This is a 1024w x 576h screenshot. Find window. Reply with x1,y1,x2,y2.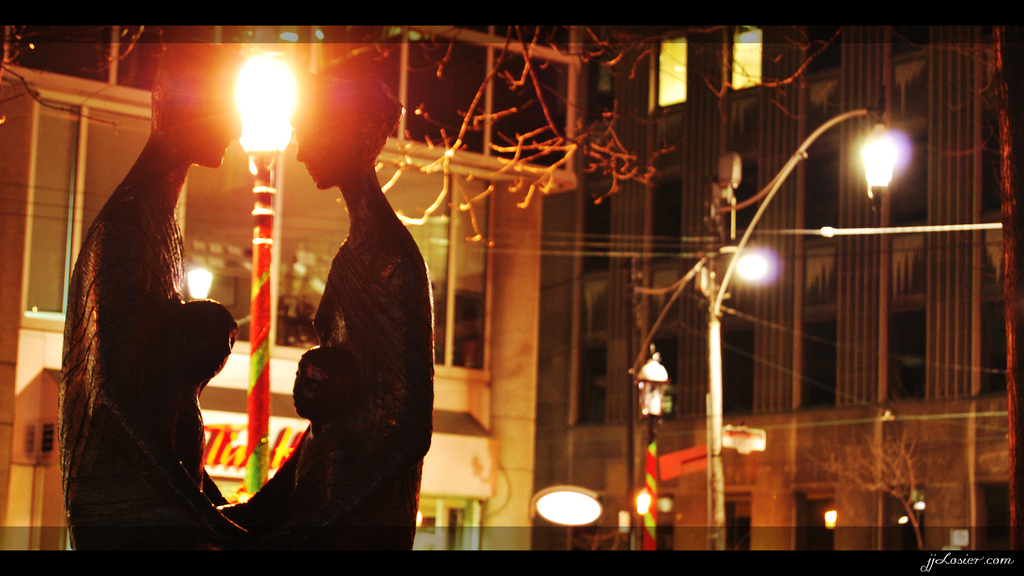
575,342,609,428.
